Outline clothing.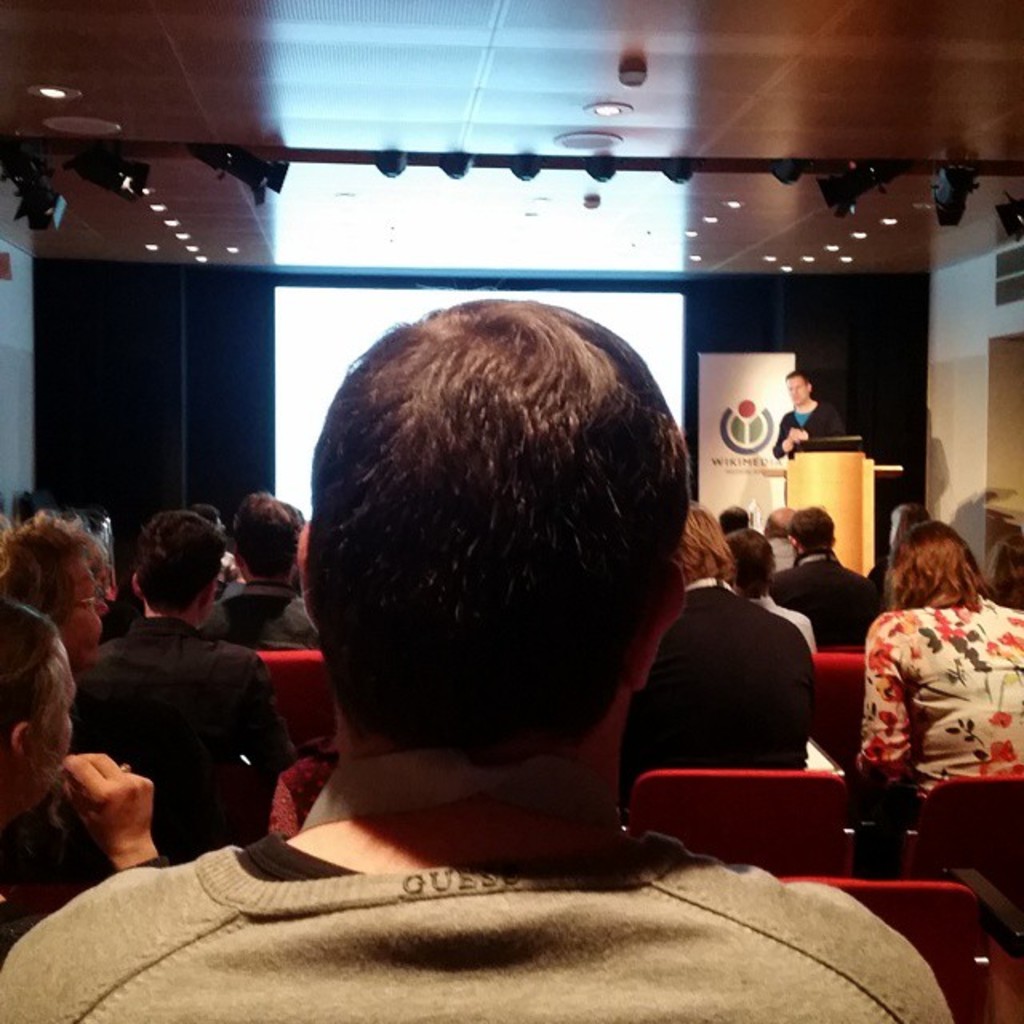
Outline: [858, 590, 1022, 826].
